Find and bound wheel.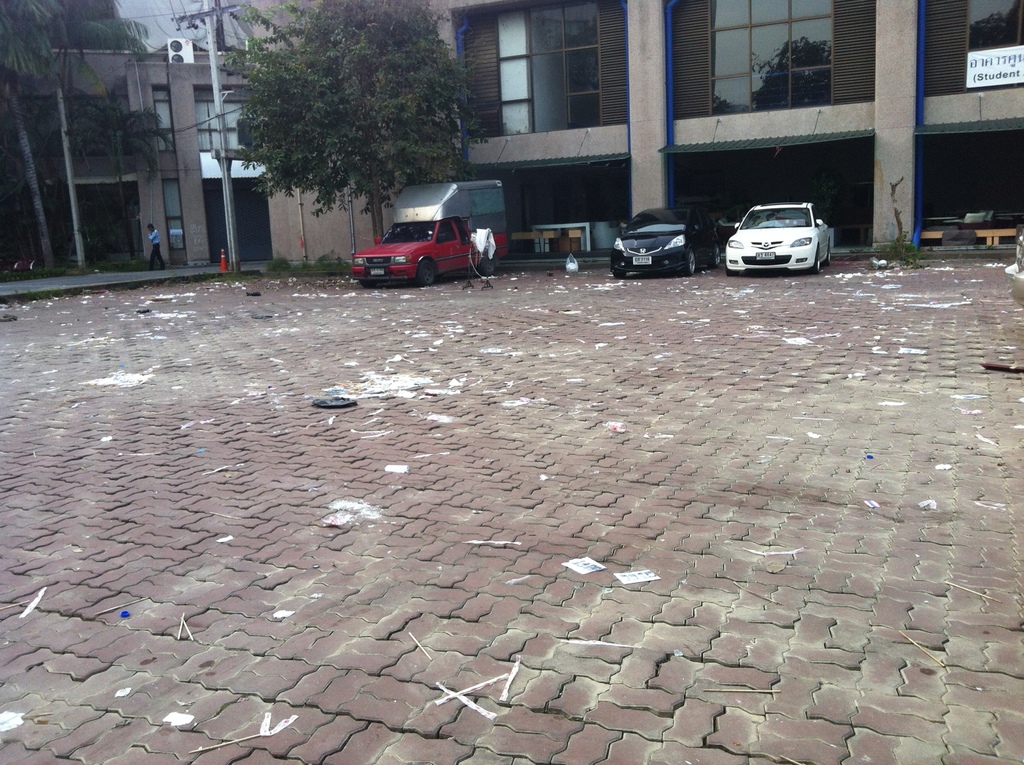
Bound: left=813, top=251, right=822, bottom=271.
